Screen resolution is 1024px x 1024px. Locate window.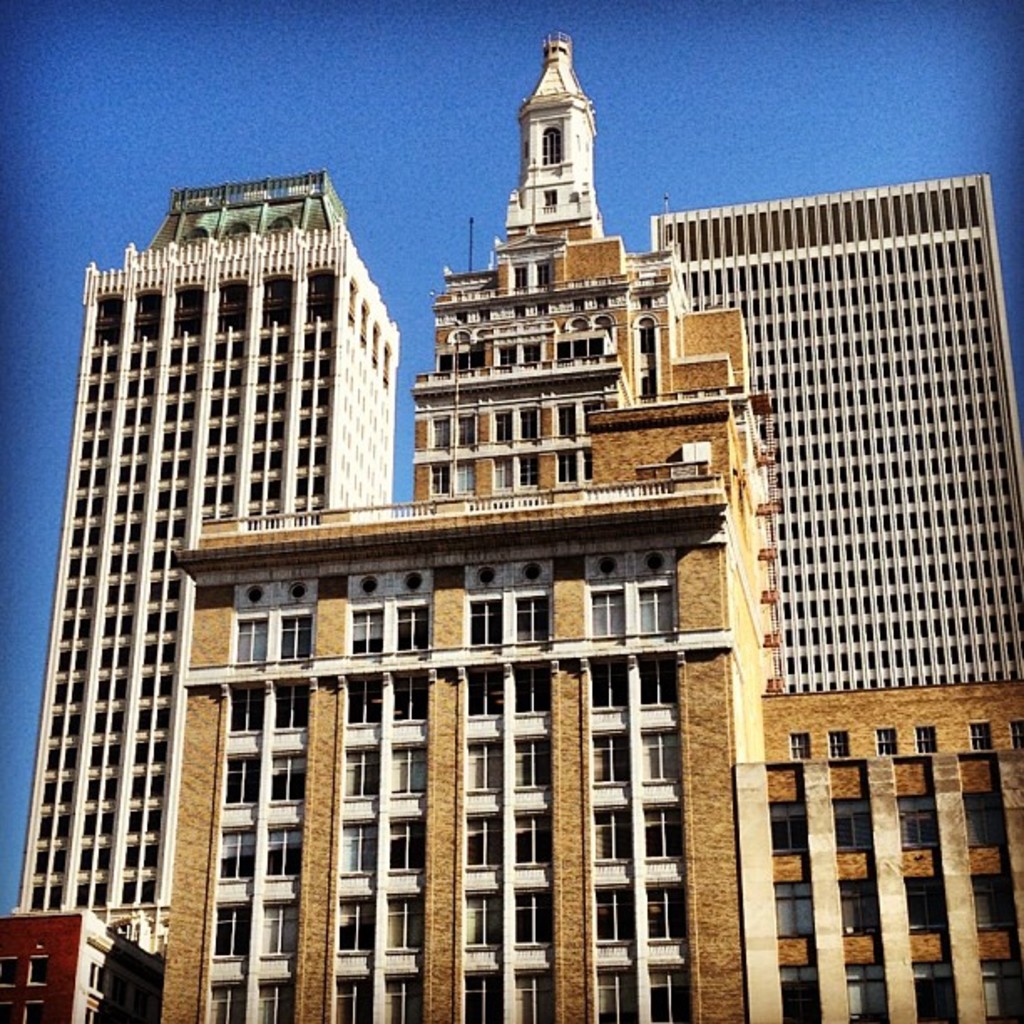
detection(395, 674, 438, 748).
